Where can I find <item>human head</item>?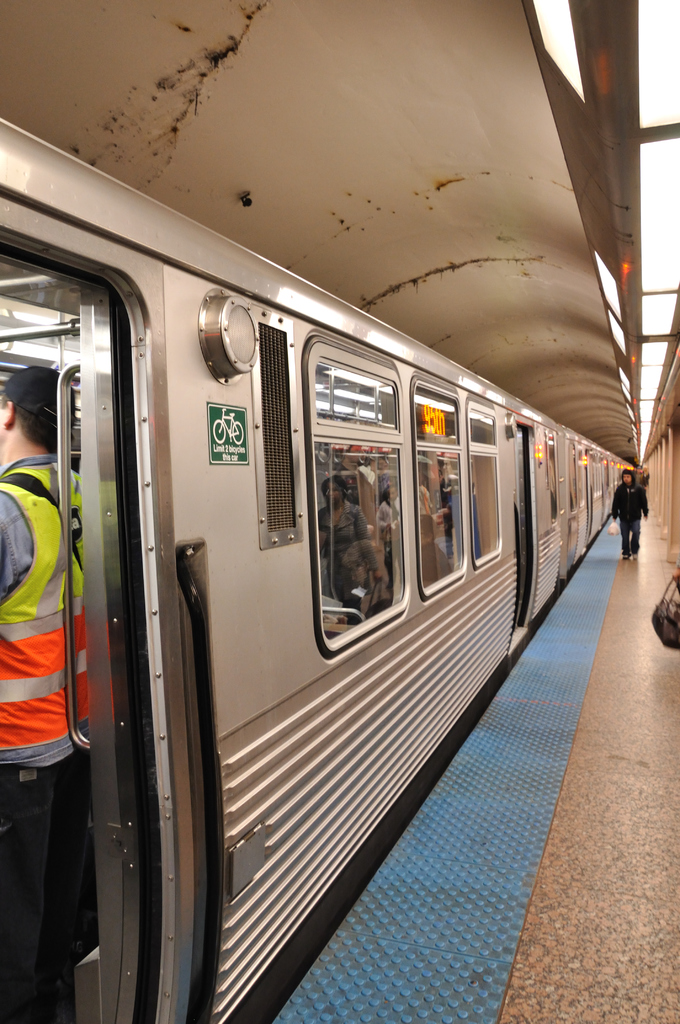
You can find it at (414, 452, 435, 486).
